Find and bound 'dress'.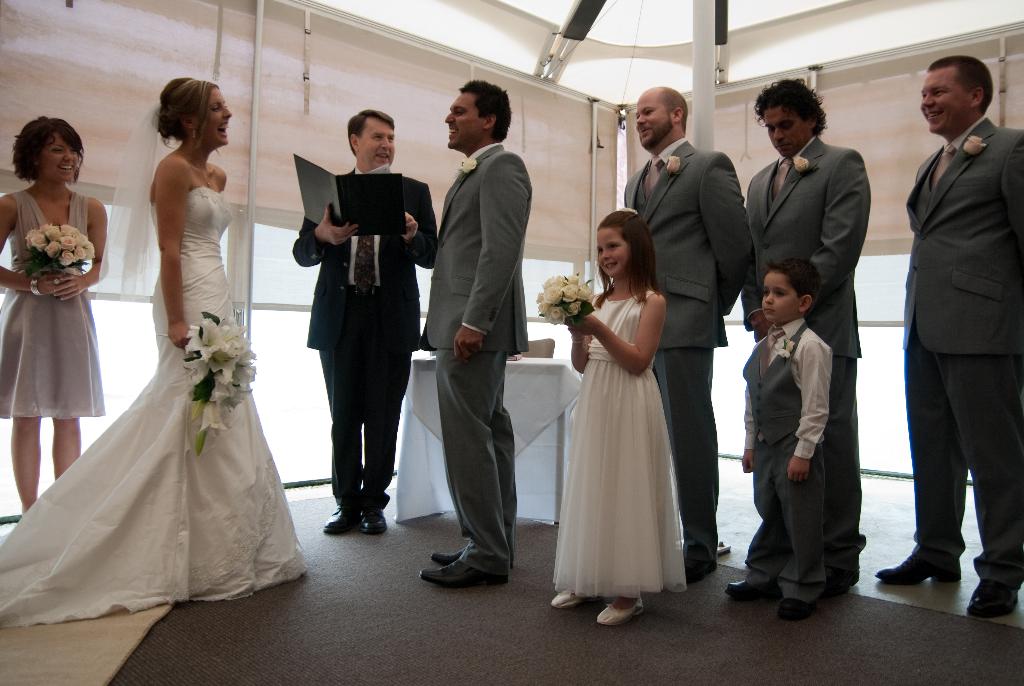
Bound: bbox=(0, 191, 106, 426).
